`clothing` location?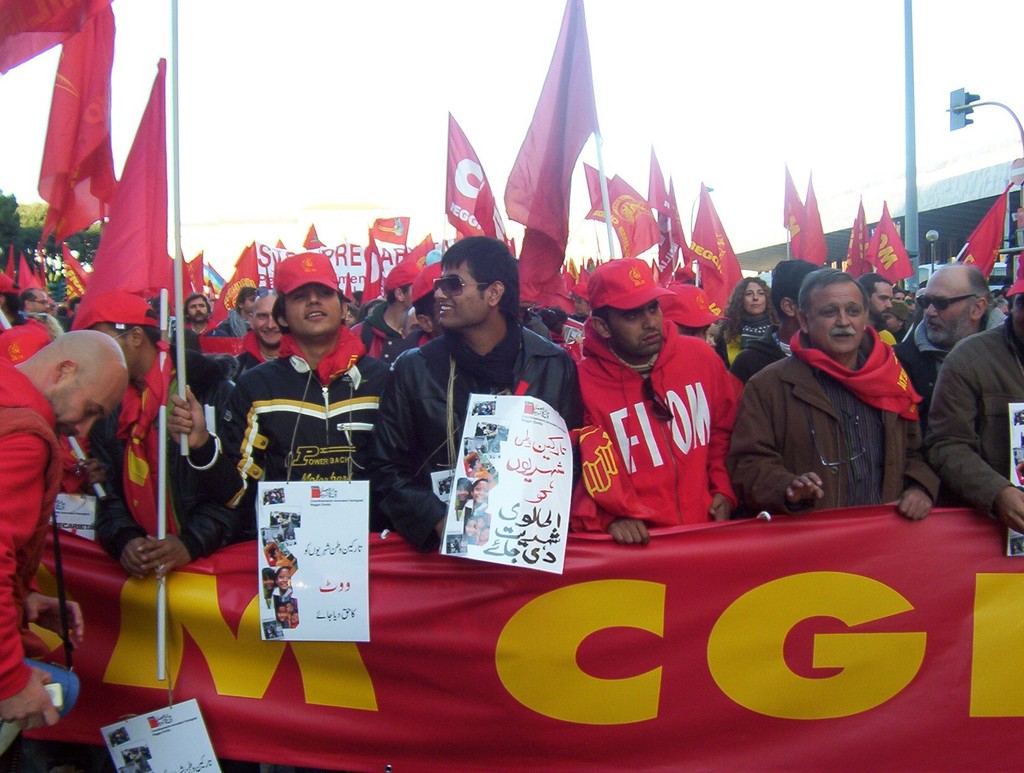
BBox(171, 332, 417, 550)
